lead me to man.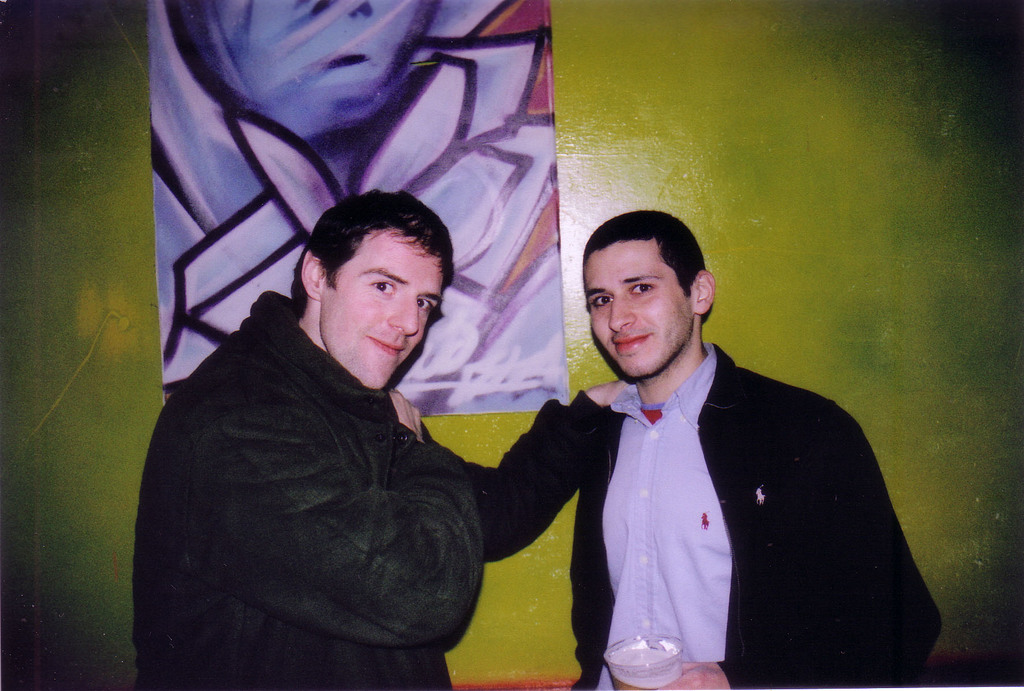
Lead to locate(130, 186, 632, 690).
